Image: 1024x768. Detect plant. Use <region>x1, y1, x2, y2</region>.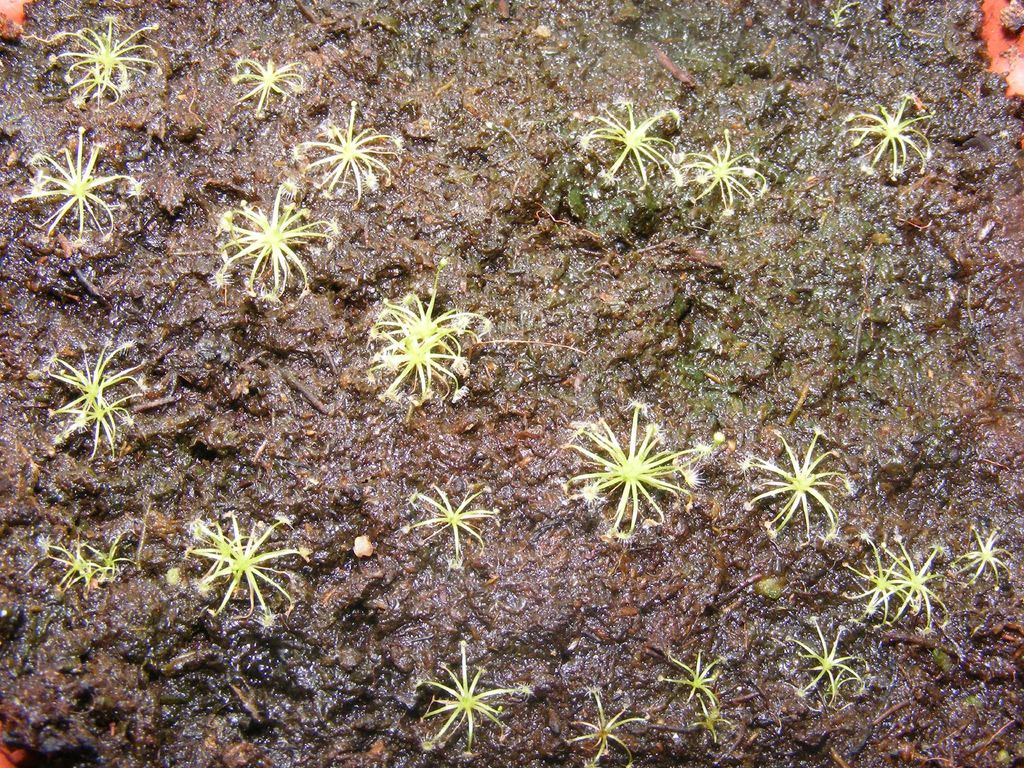
<region>738, 431, 852, 540</region>.
